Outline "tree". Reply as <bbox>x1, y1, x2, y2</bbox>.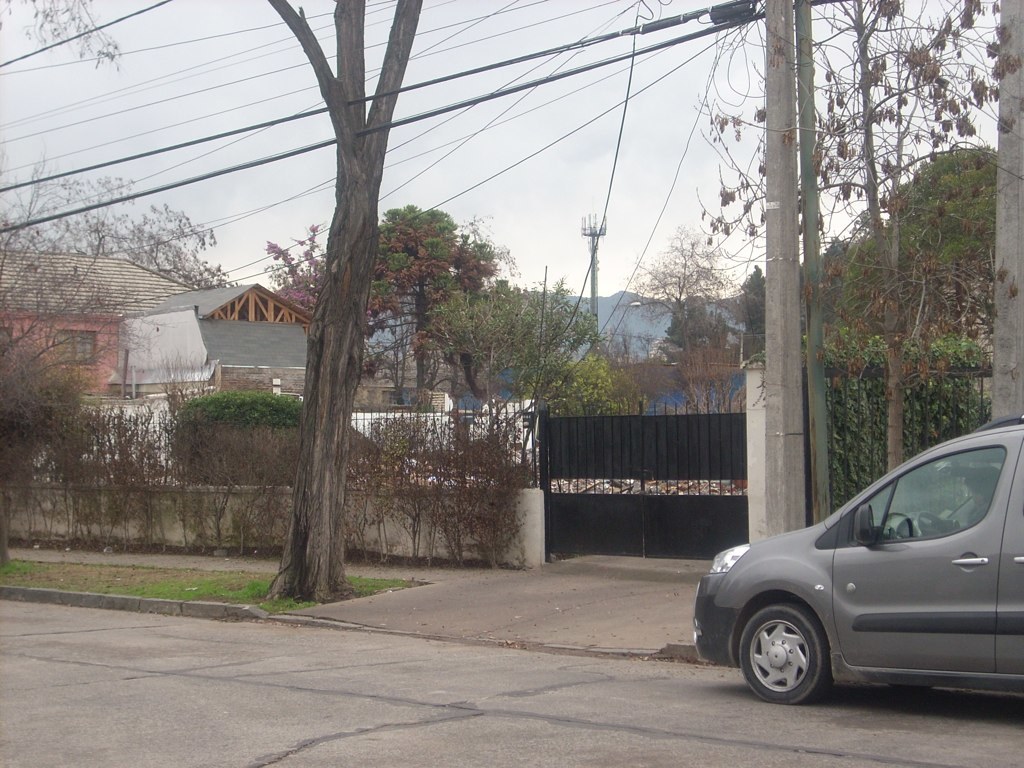
<bbox>664, 293, 761, 352</bbox>.
